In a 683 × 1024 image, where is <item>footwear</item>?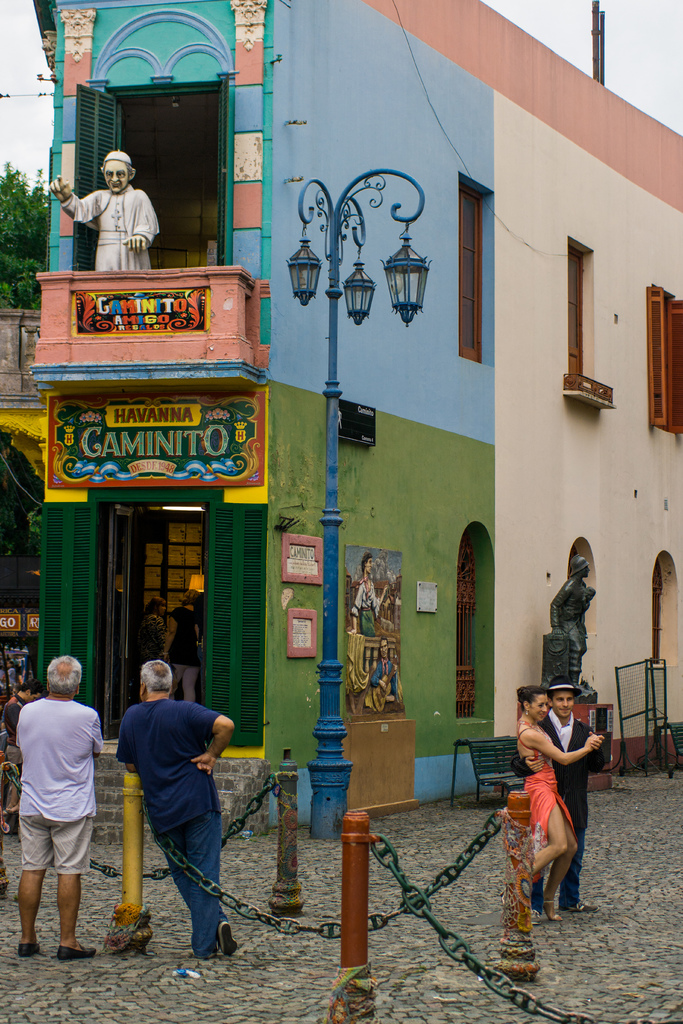
55, 944, 97, 965.
